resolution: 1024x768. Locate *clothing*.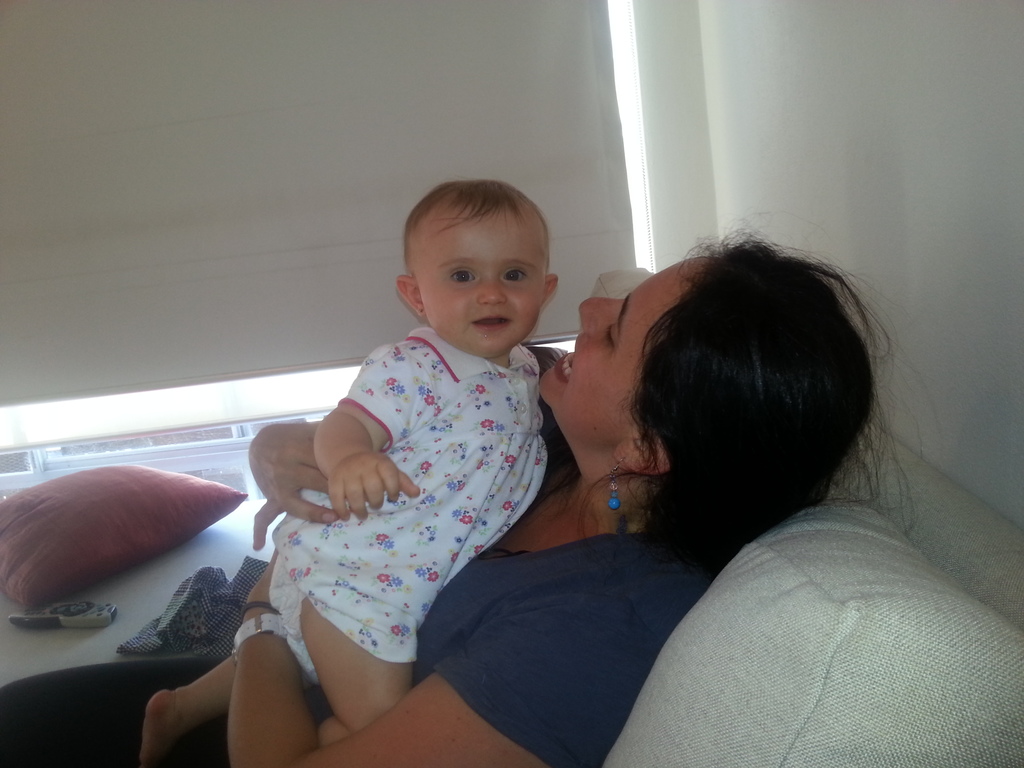
box=[8, 535, 729, 767].
